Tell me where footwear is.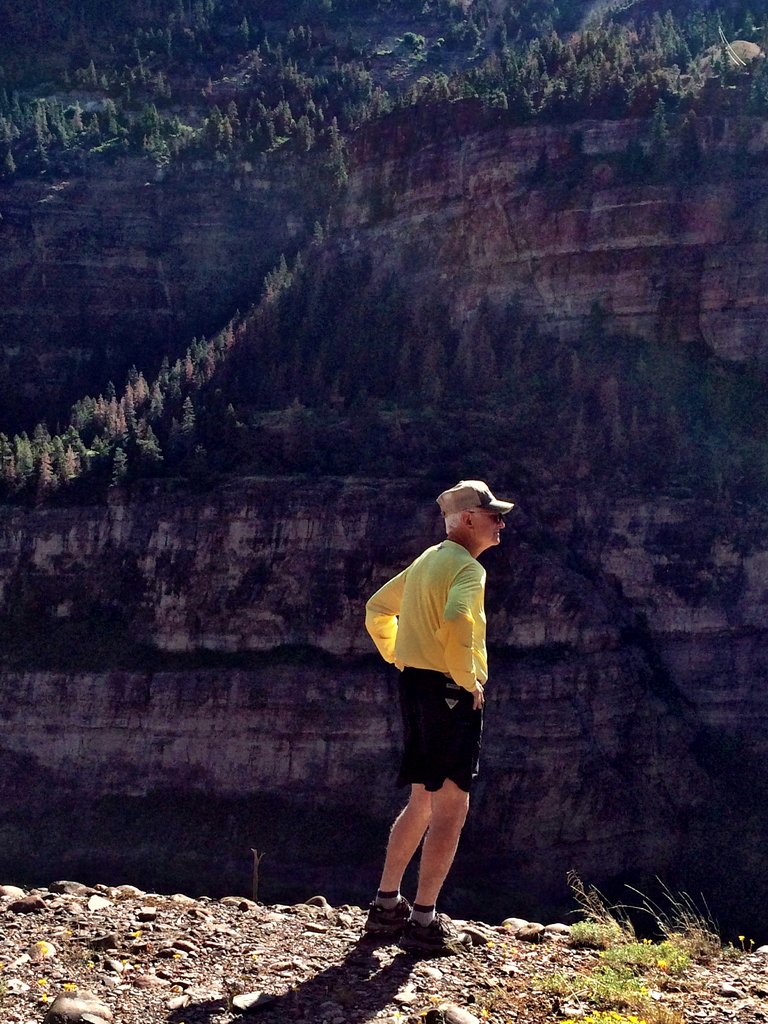
footwear is at region(365, 902, 420, 944).
